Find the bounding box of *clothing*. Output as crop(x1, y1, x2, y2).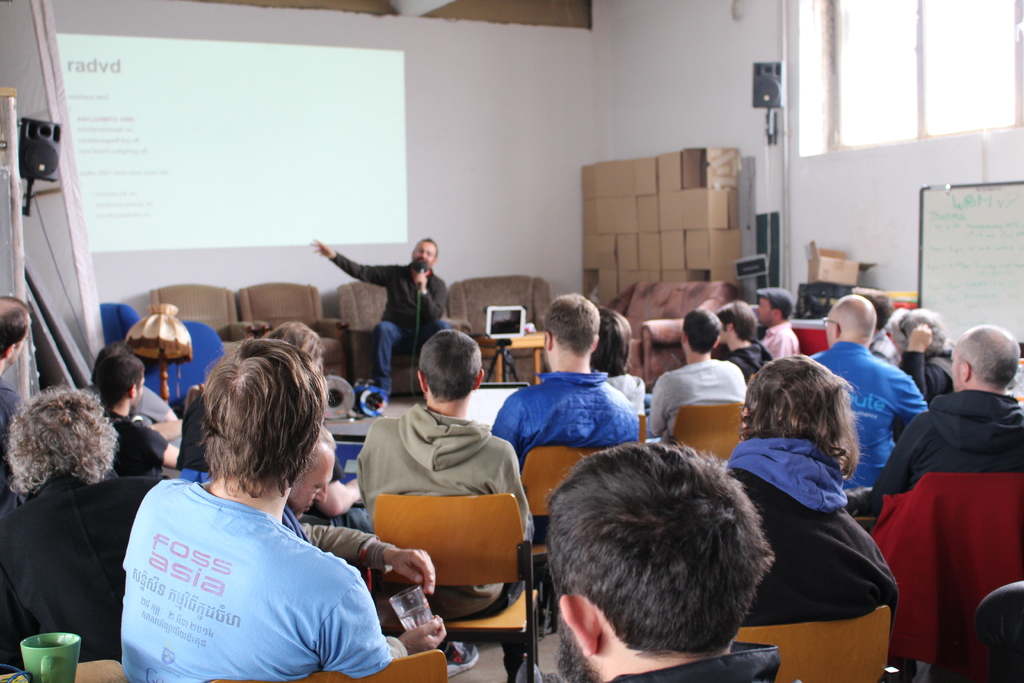
crop(2, 379, 25, 491).
